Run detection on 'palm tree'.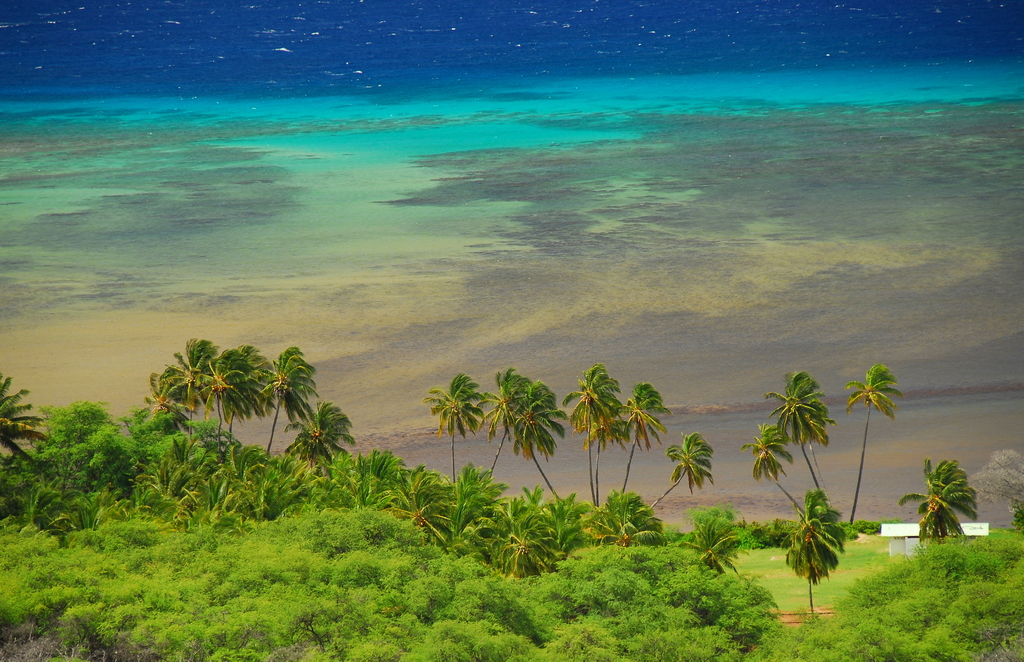
Result: [x1=216, y1=346, x2=269, y2=484].
